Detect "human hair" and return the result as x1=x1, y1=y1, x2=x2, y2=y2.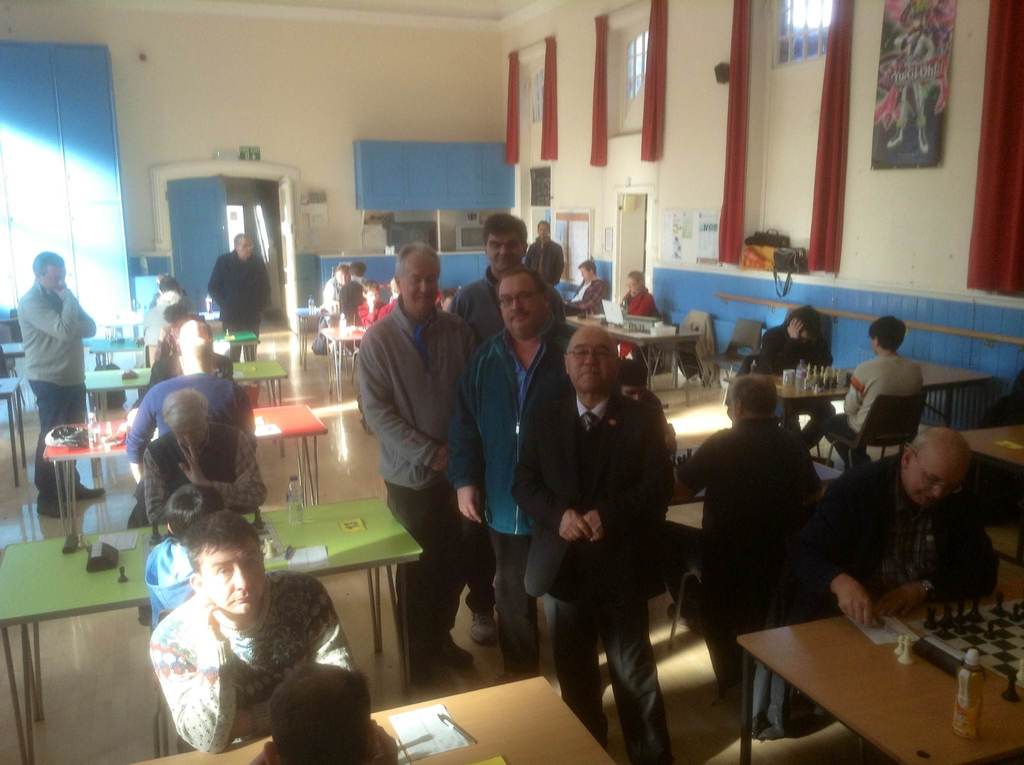
x1=495, y1=264, x2=549, y2=302.
